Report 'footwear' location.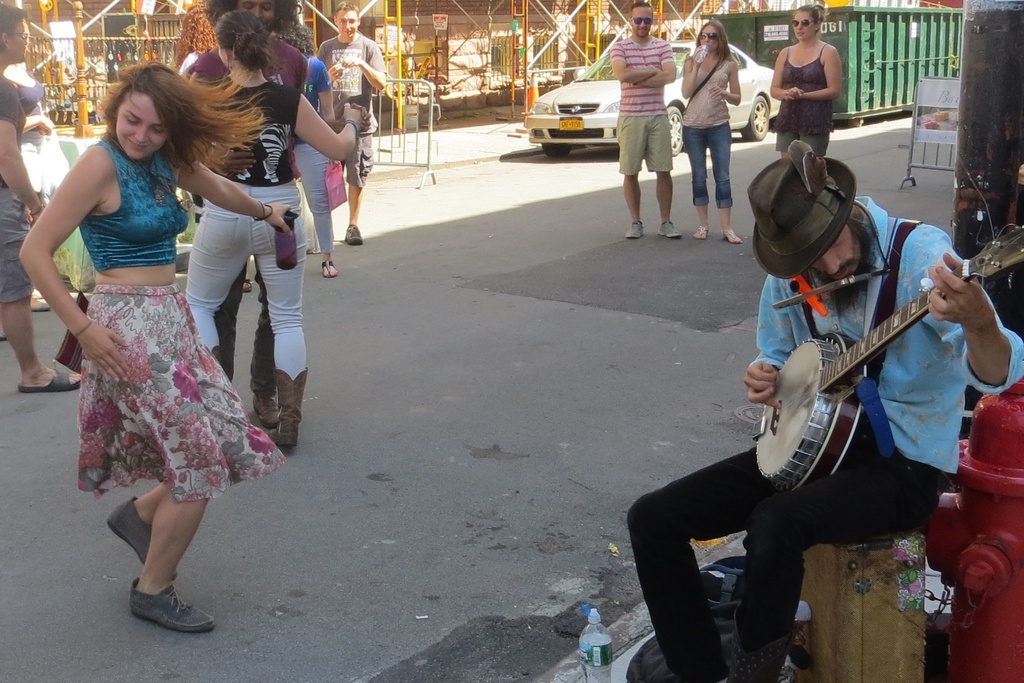
Report: BBox(662, 220, 683, 236).
